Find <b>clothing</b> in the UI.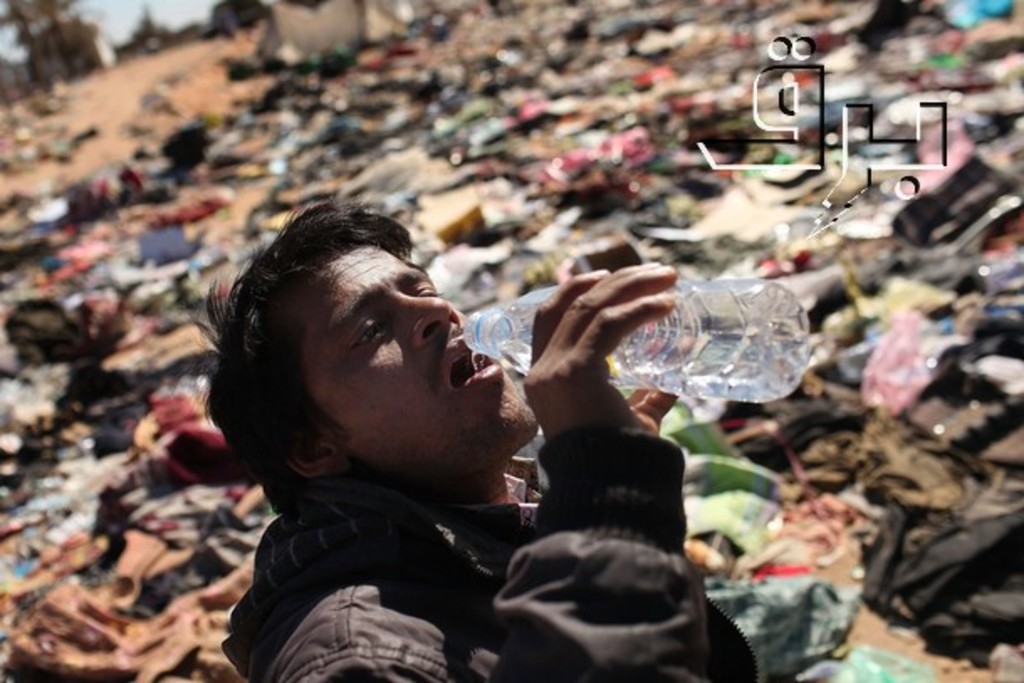
UI element at x1=218 y1=420 x2=765 y2=681.
